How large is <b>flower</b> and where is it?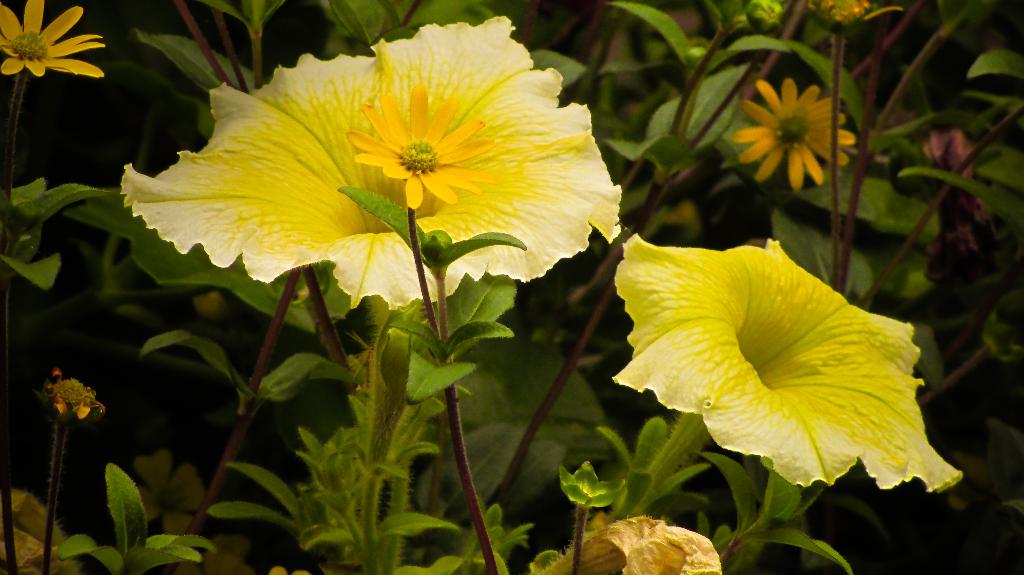
Bounding box: <bbox>24, 366, 97, 439</bbox>.
